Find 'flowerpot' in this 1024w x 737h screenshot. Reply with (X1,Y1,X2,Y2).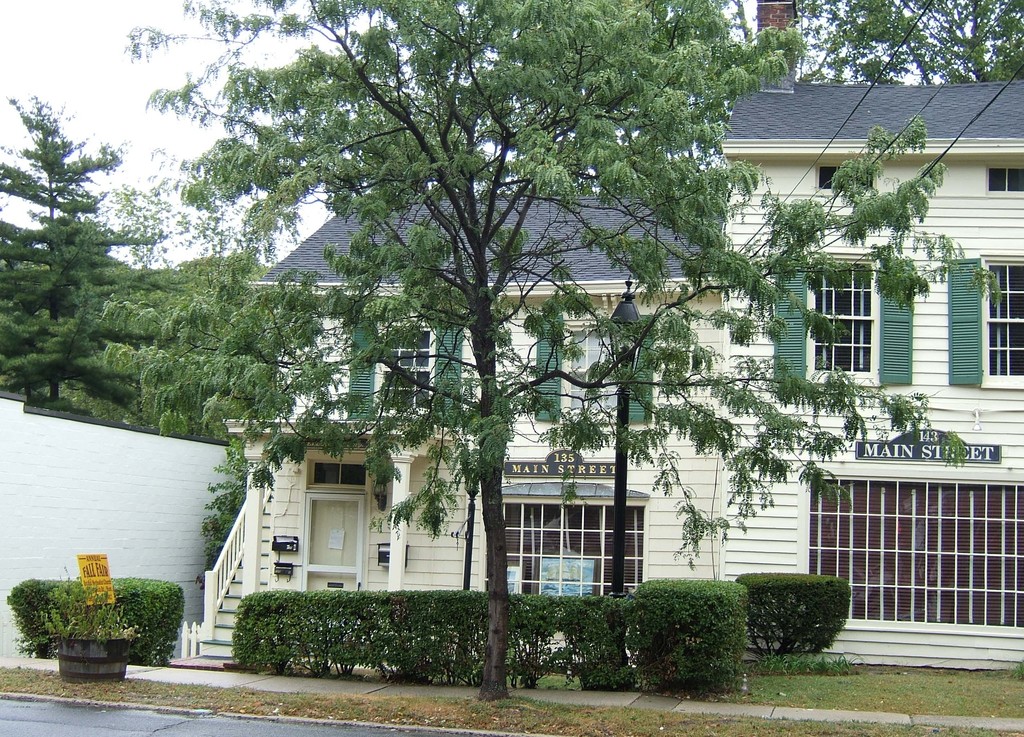
(50,633,134,684).
